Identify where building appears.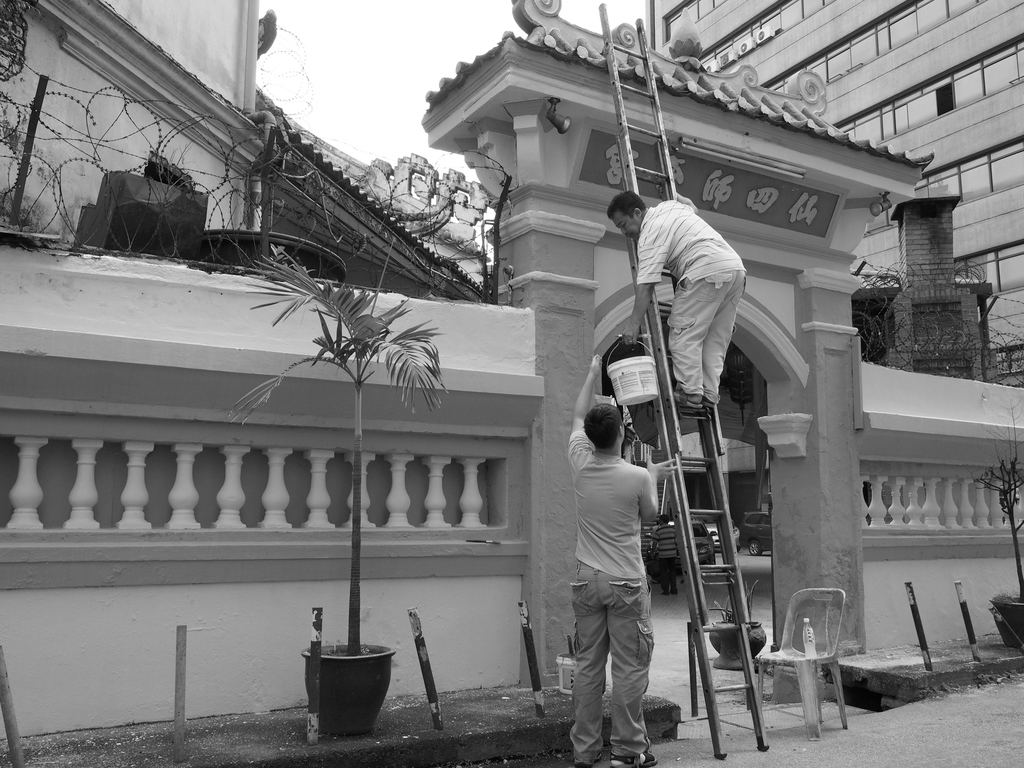
Appears at l=630, t=0, r=1023, b=391.
